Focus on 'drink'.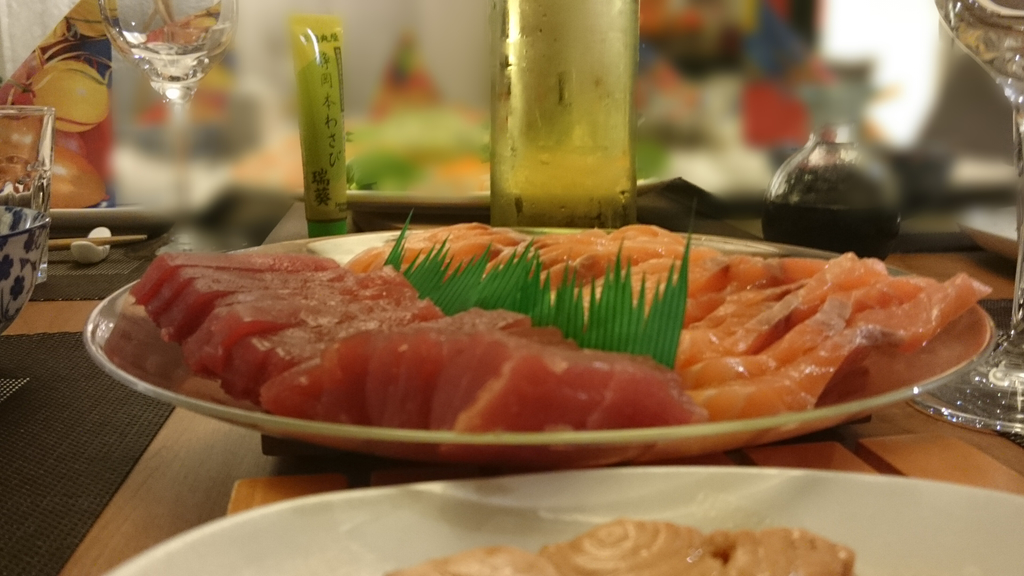
Focused at 941:0:1023:109.
